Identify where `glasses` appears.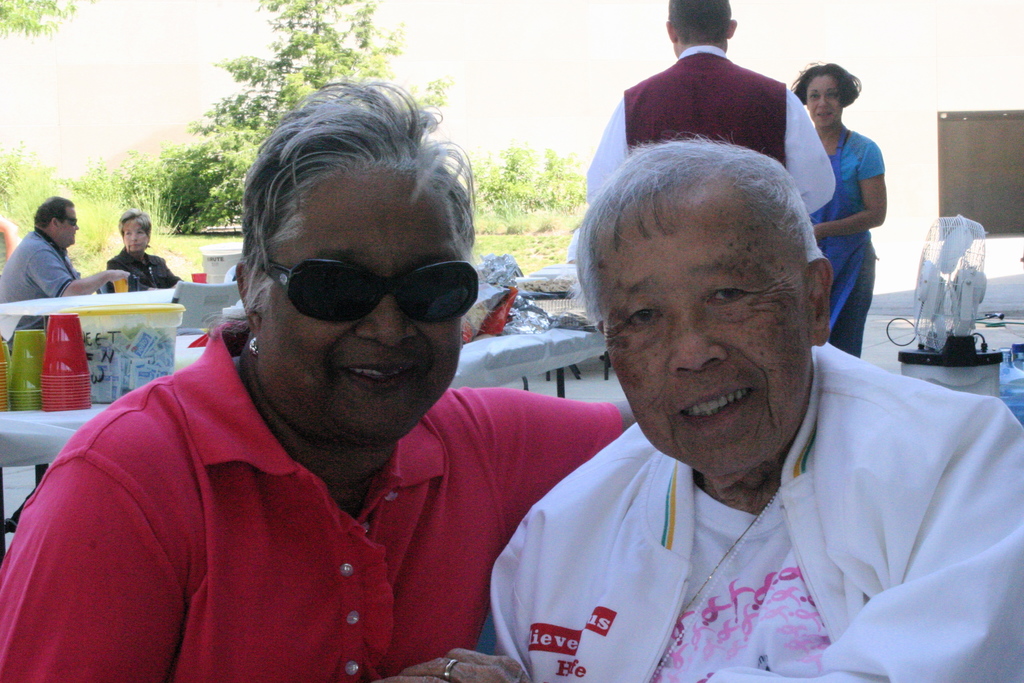
Appears at (252, 256, 480, 325).
